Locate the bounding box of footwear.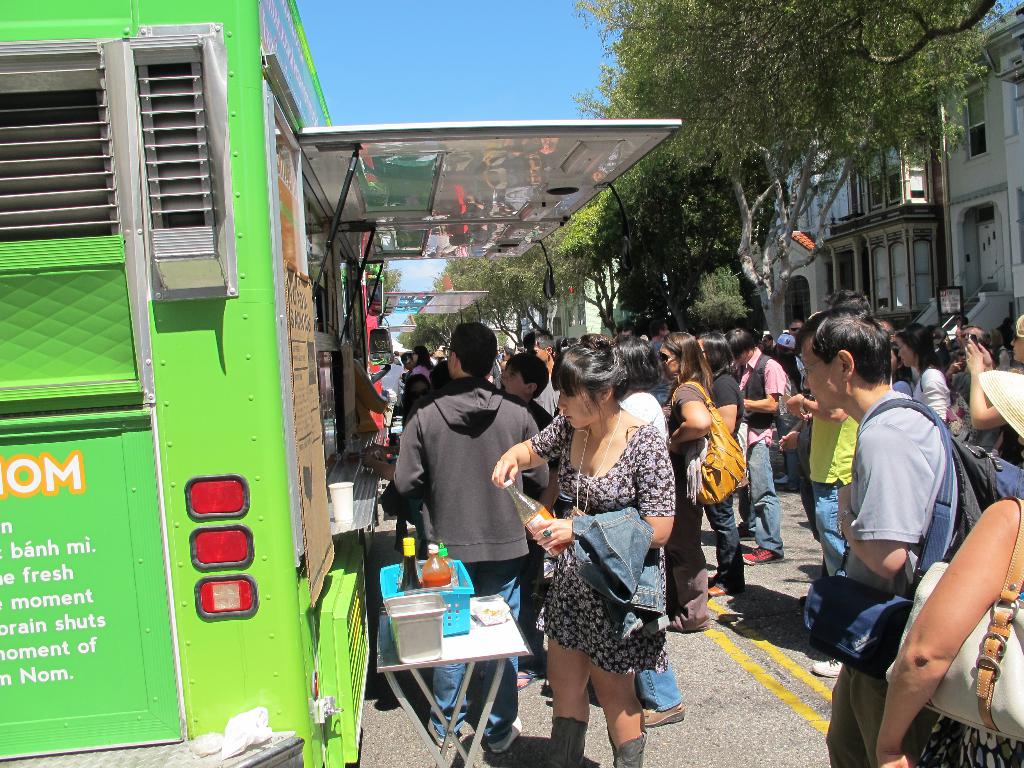
Bounding box: (426, 720, 458, 752).
